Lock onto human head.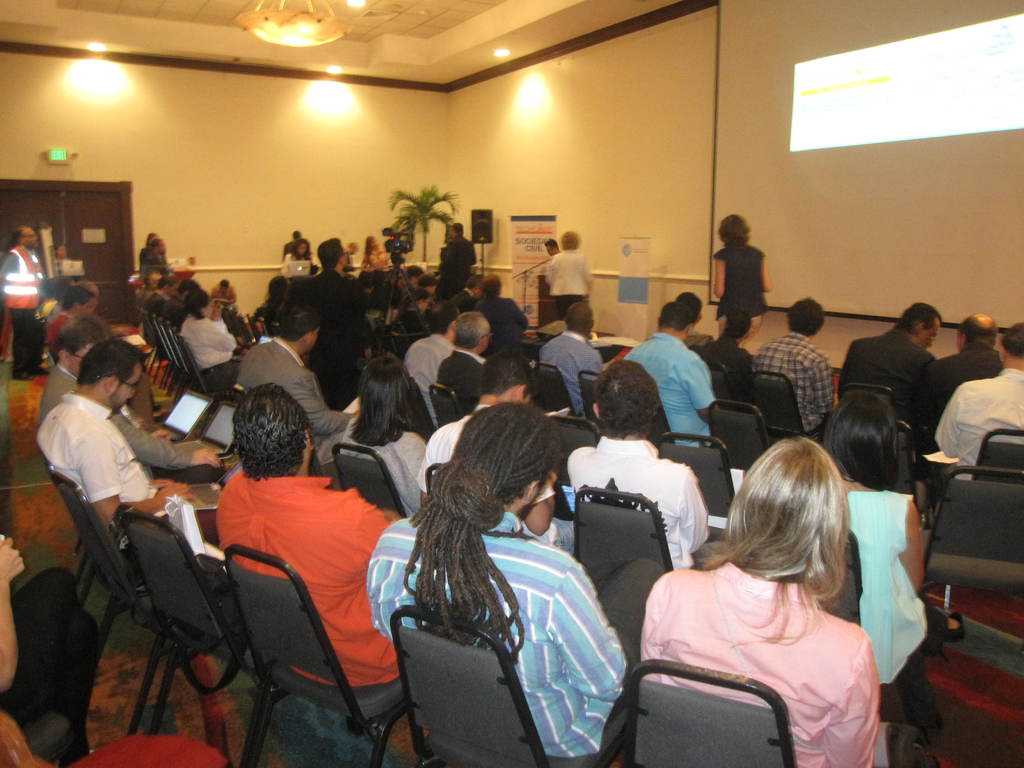
Locked: BBox(545, 237, 557, 256).
